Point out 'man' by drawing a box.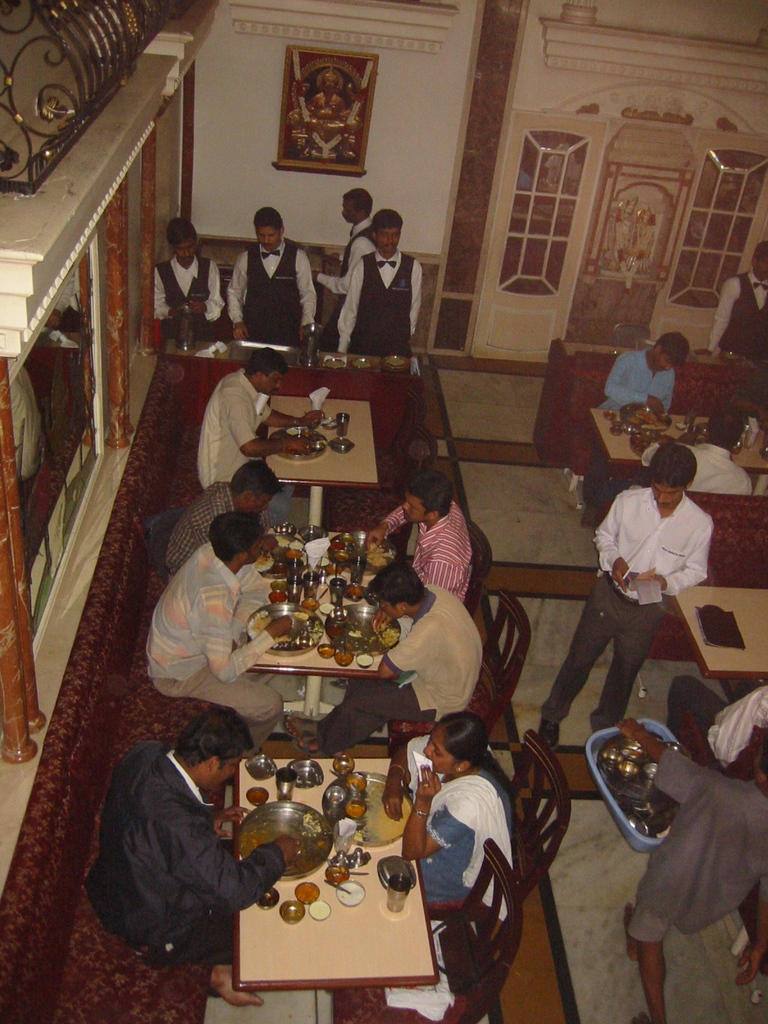
<region>635, 417, 752, 512</region>.
